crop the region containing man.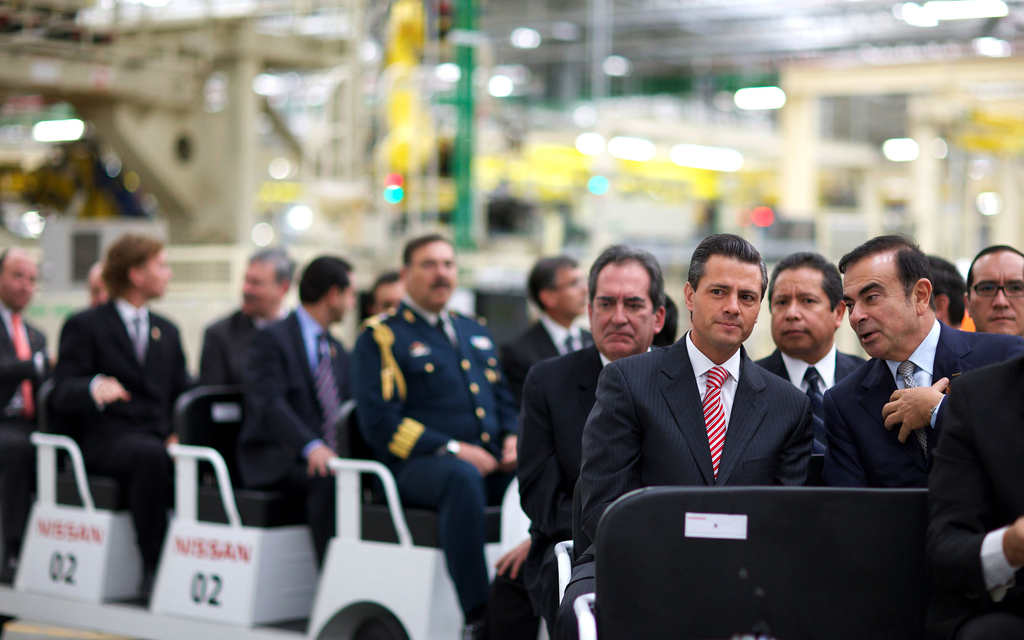
Crop region: <bbox>566, 224, 822, 637</bbox>.
